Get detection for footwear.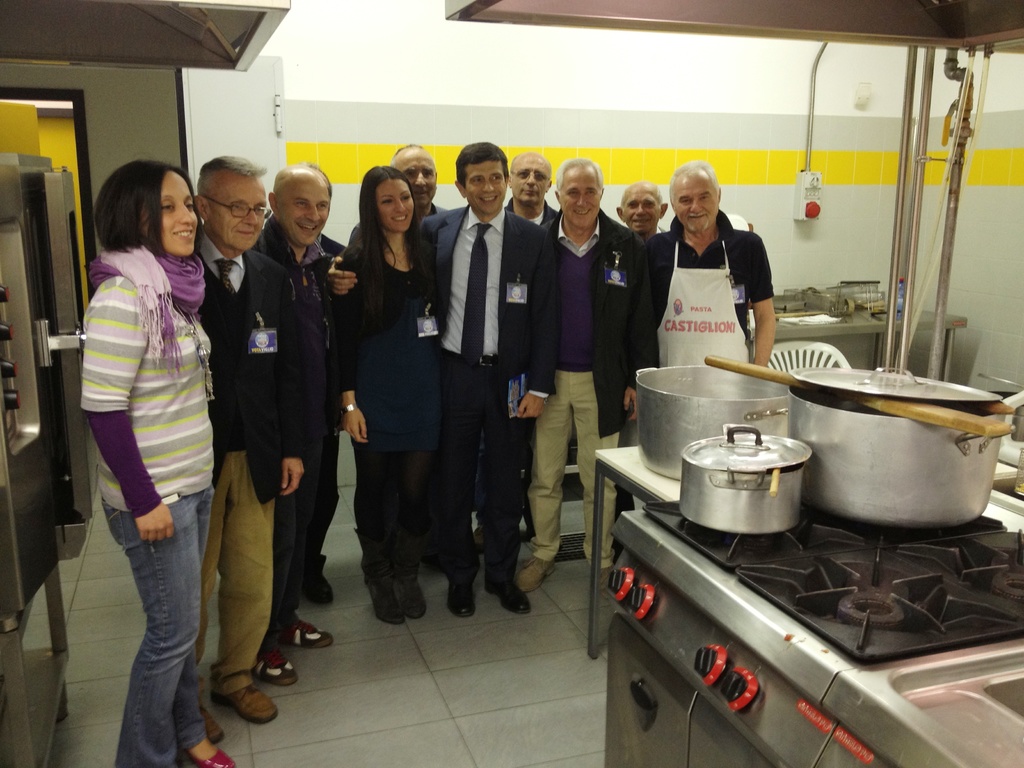
Detection: locate(301, 559, 341, 607).
